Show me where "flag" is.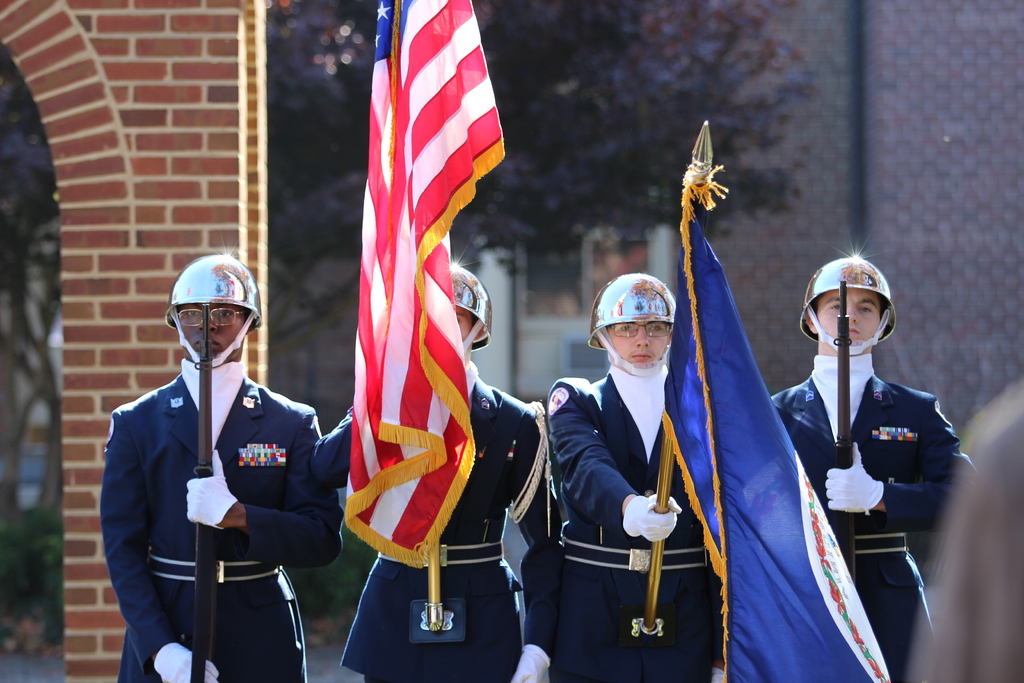
"flag" is at bbox=[653, 177, 897, 682].
